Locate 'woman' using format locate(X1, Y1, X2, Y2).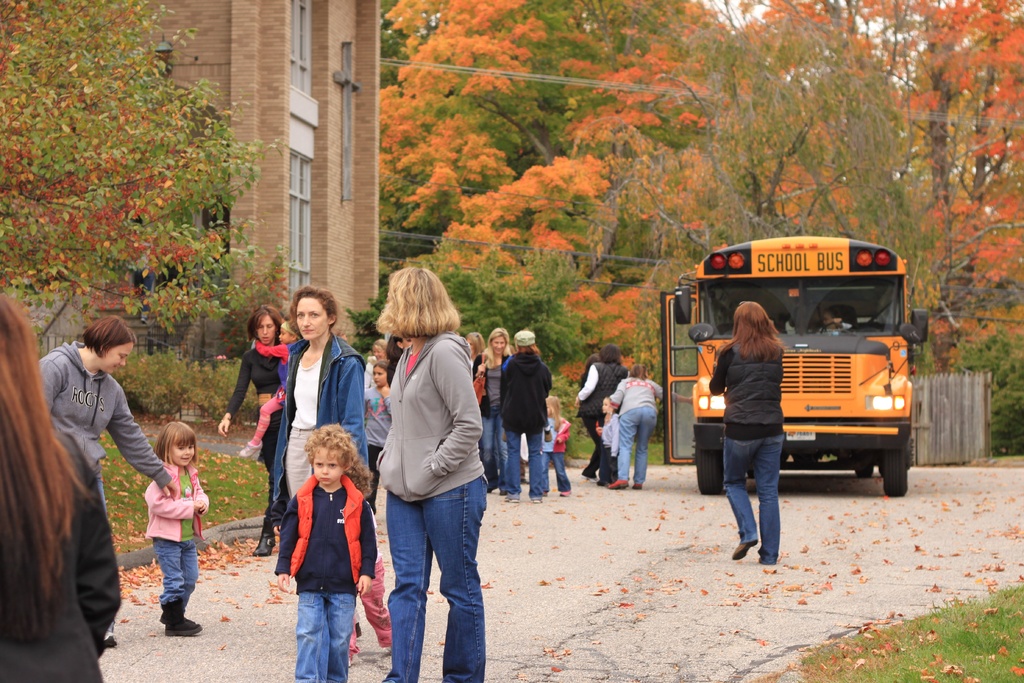
locate(385, 334, 413, 377).
